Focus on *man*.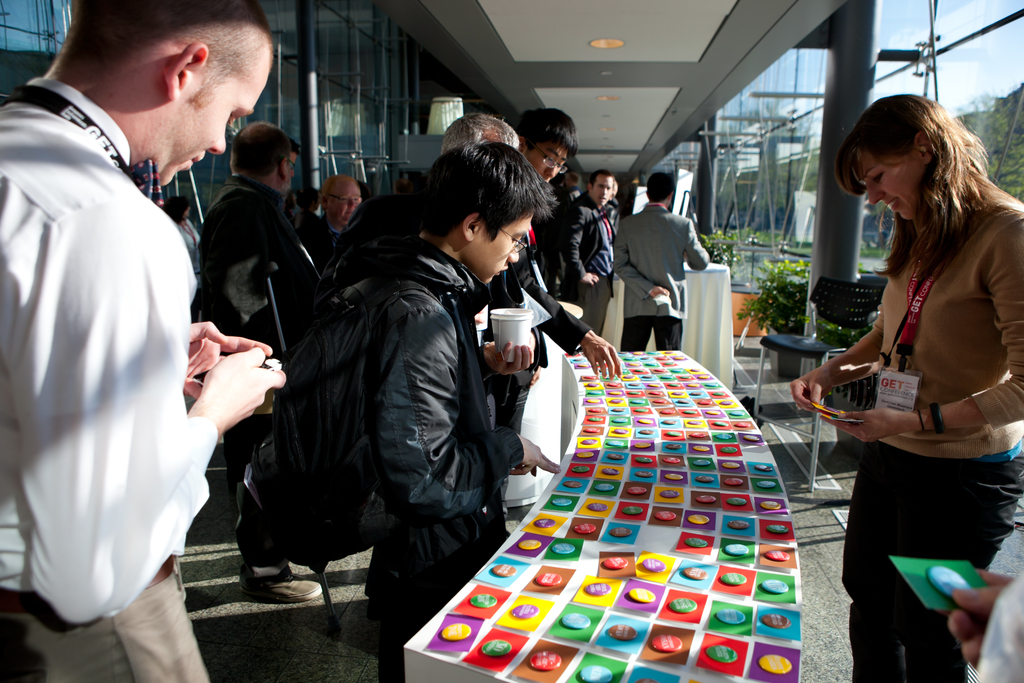
Focused at {"left": 612, "top": 173, "right": 712, "bottom": 350}.
